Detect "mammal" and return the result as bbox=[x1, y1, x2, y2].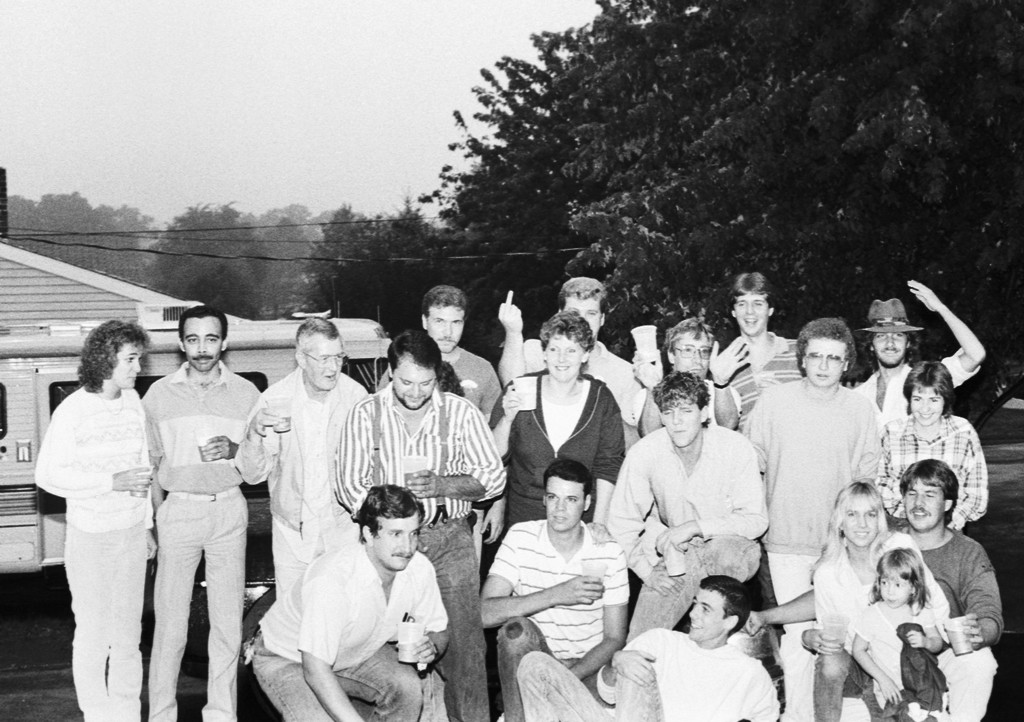
bbox=[336, 330, 507, 721].
